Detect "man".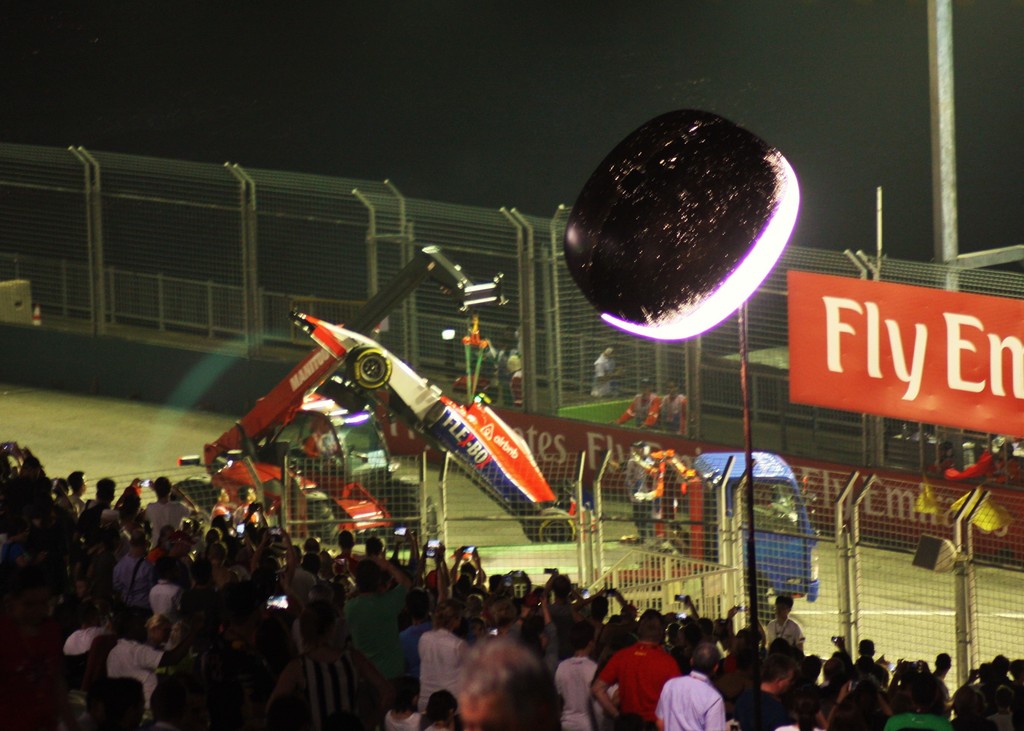
Detected at <bbox>111, 527, 152, 619</bbox>.
